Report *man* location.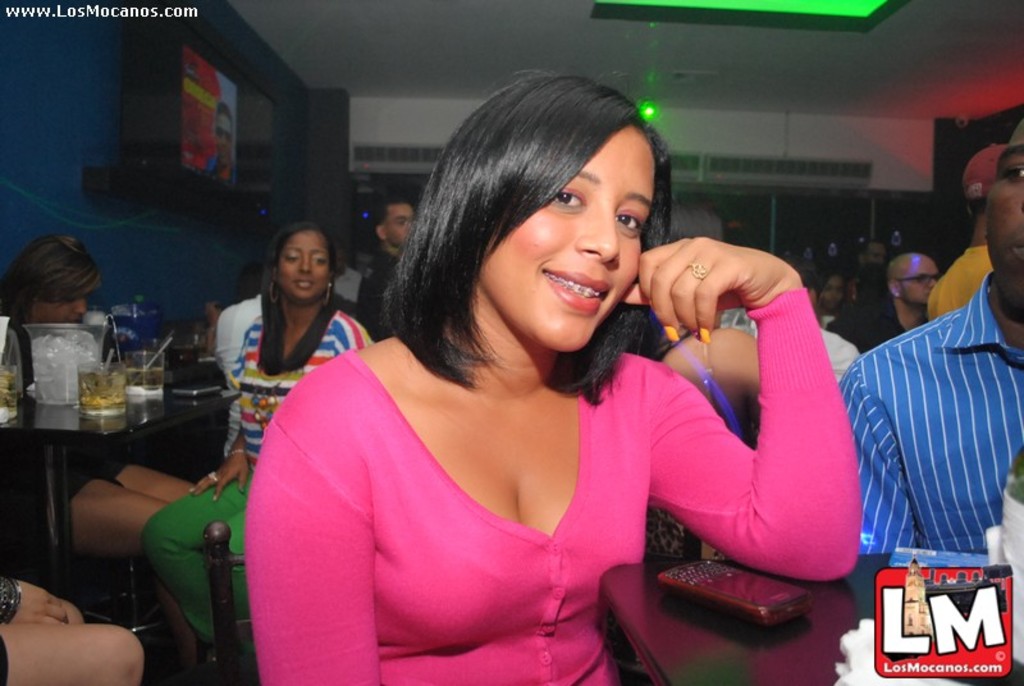
Report: (342, 200, 422, 325).
